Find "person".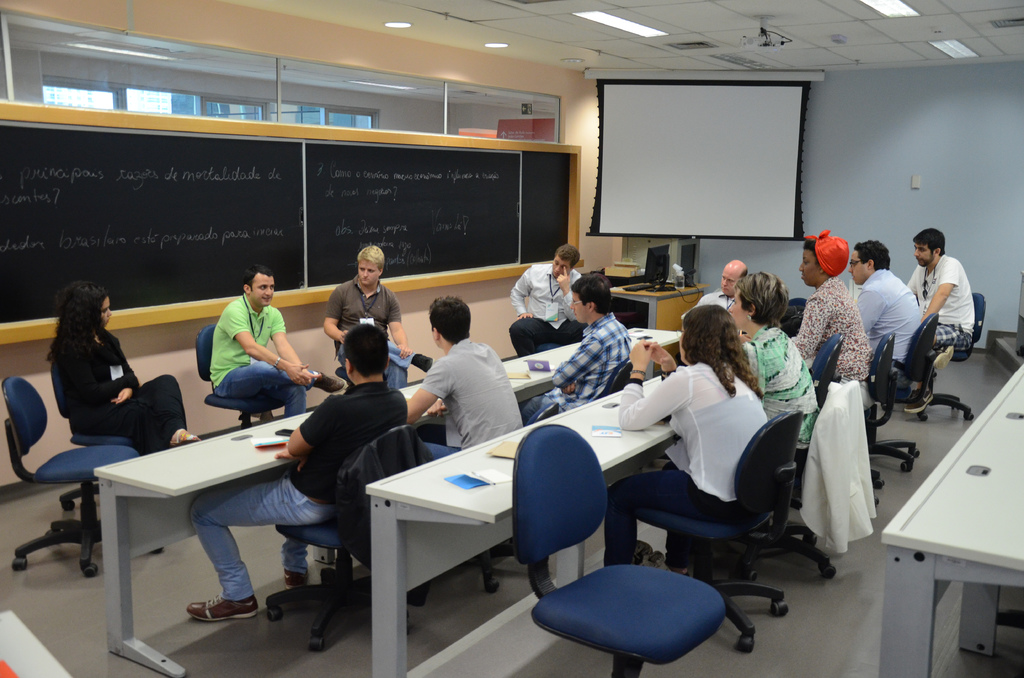
left=605, top=309, right=770, bottom=567.
